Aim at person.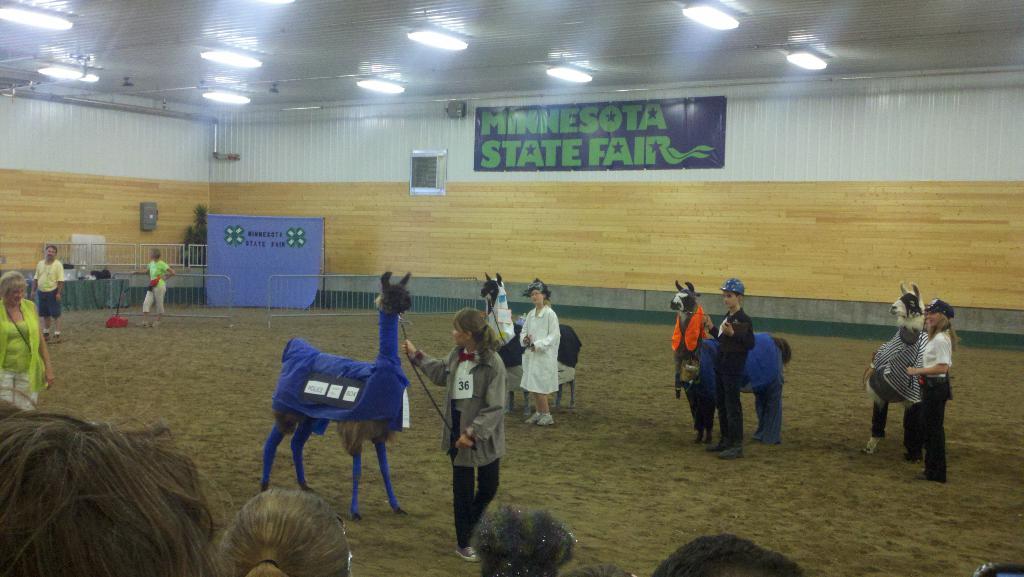
Aimed at {"left": 212, "top": 488, "right": 346, "bottom": 569}.
